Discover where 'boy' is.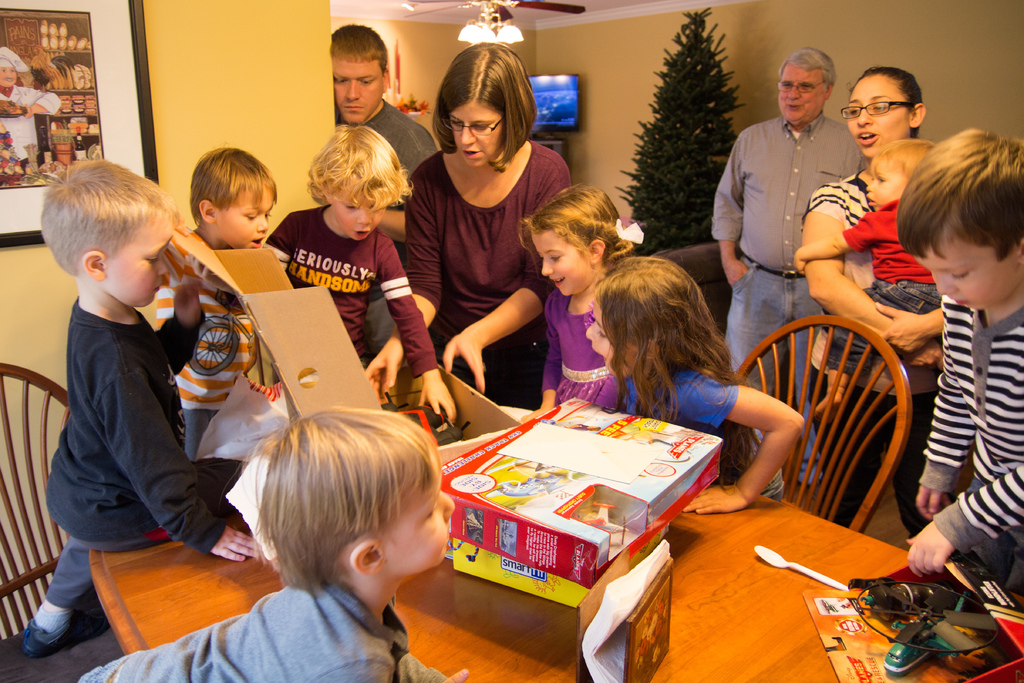
Discovered at [138,134,294,464].
